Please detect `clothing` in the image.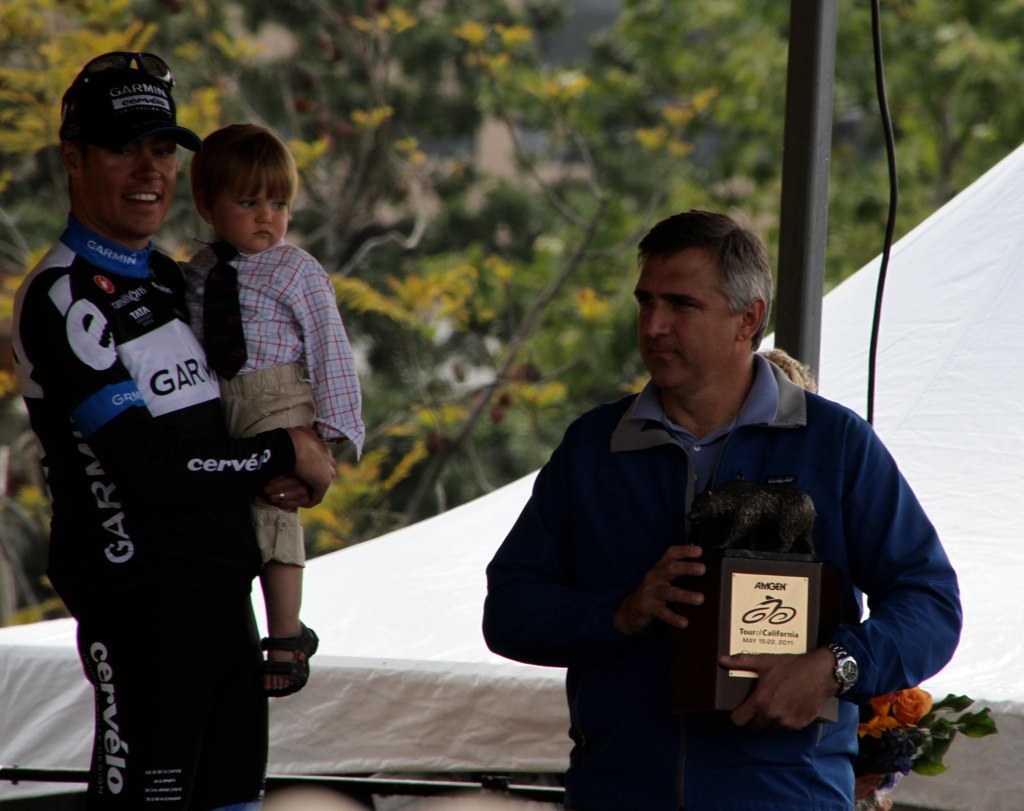
detection(8, 214, 297, 810).
